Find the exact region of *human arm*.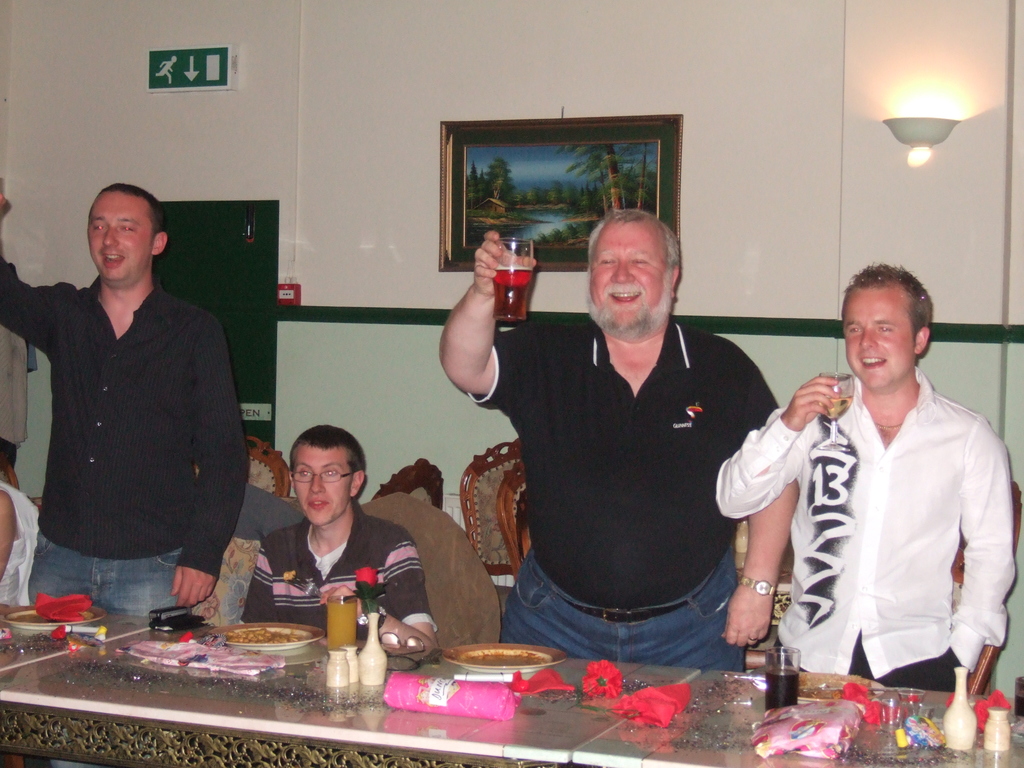
Exact region: x1=712 y1=369 x2=814 y2=525.
